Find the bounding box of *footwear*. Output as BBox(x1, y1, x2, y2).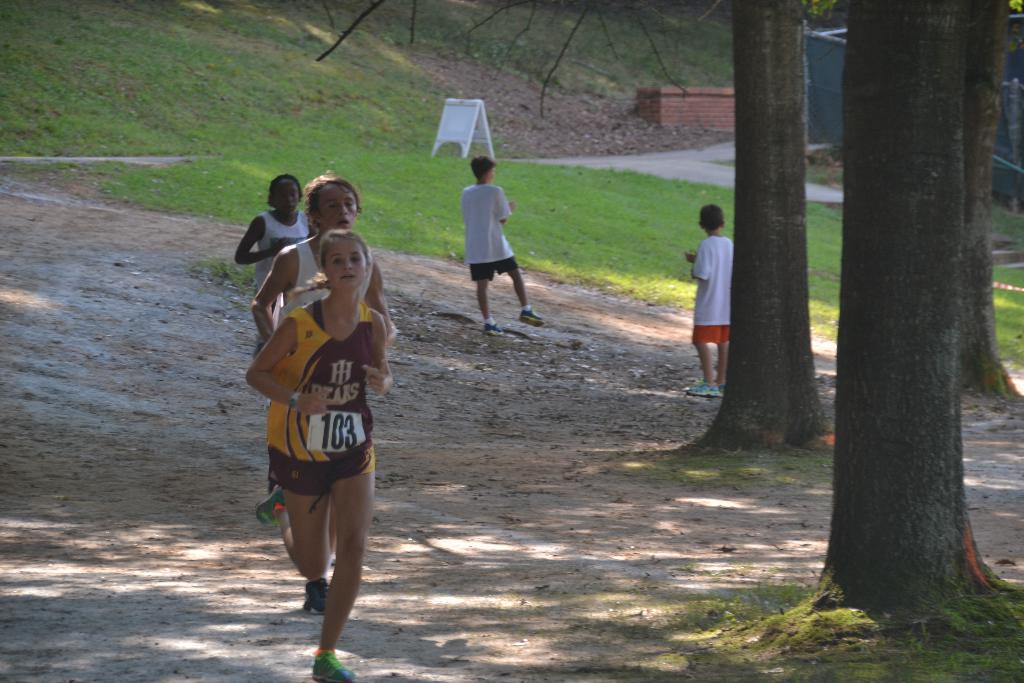
BBox(519, 307, 547, 325).
